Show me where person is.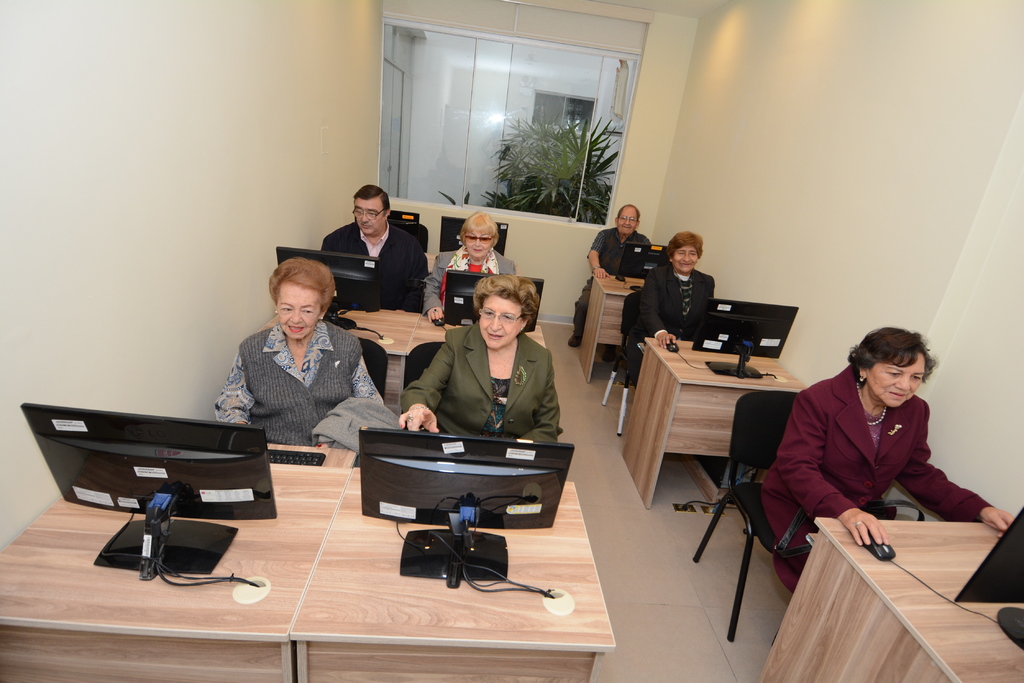
person is at 321 179 434 316.
